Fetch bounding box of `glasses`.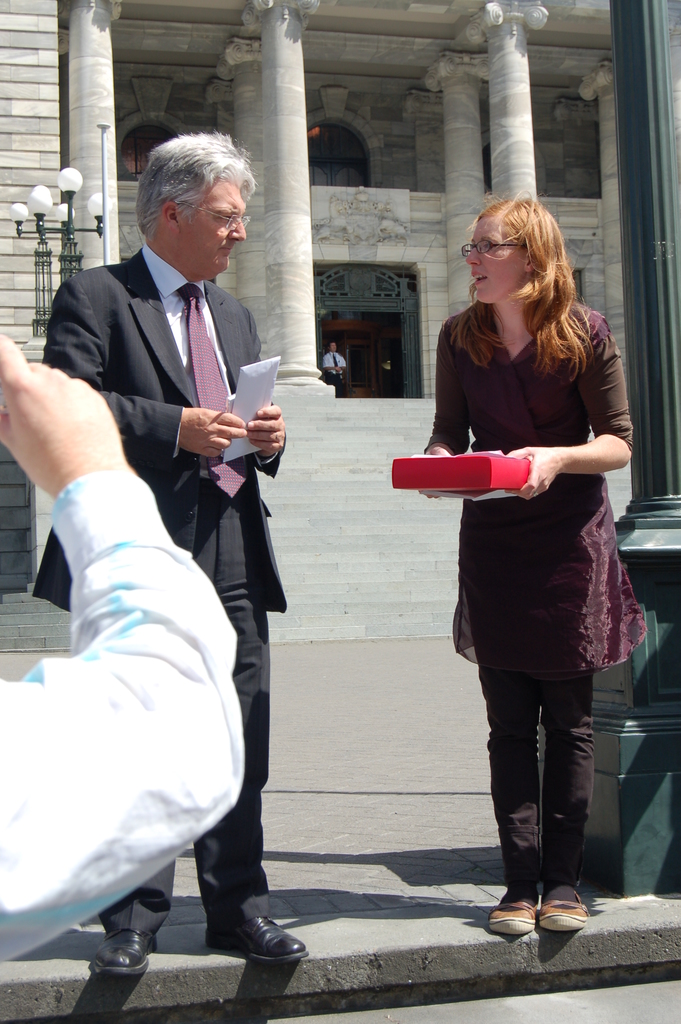
Bbox: <region>177, 197, 250, 230</region>.
